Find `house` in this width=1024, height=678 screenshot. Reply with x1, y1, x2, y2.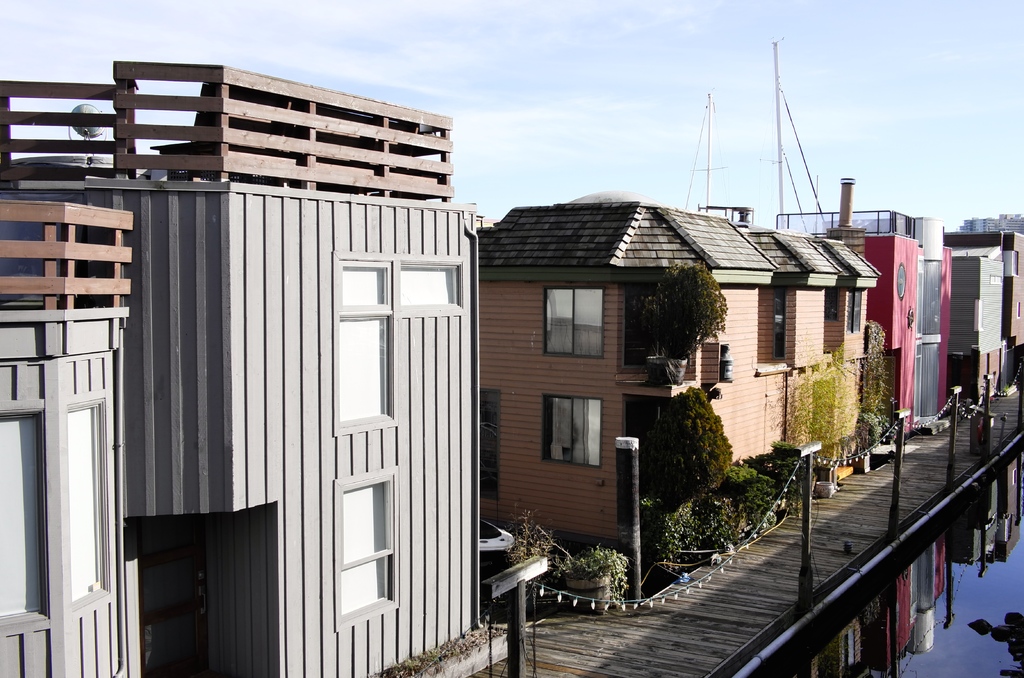
805, 213, 950, 444.
